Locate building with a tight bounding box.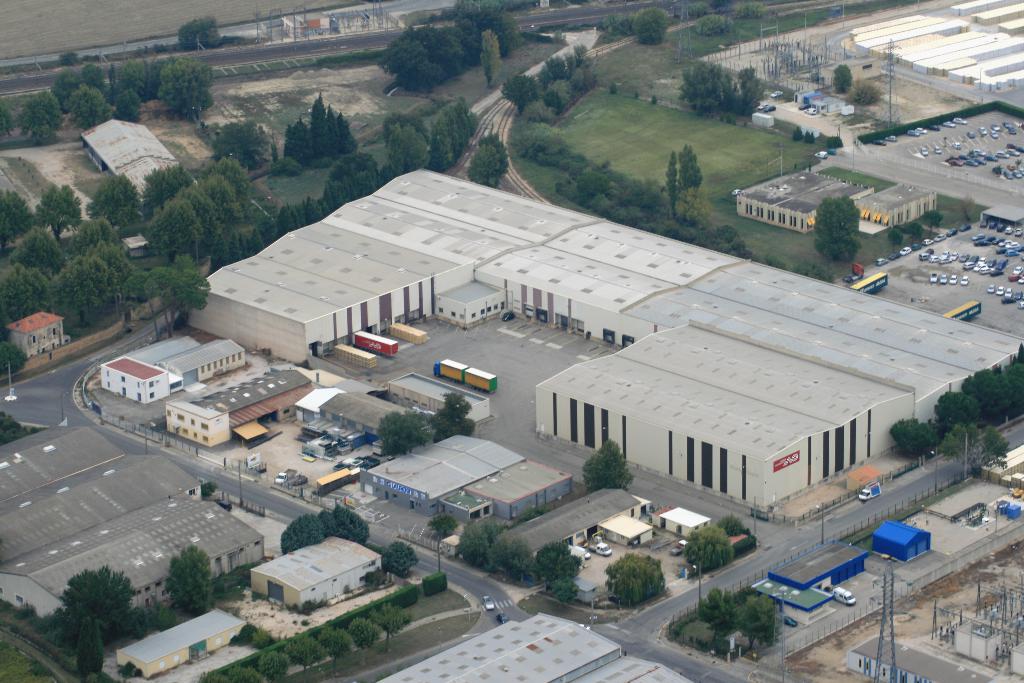
bbox=(493, 485, 644, 565).
